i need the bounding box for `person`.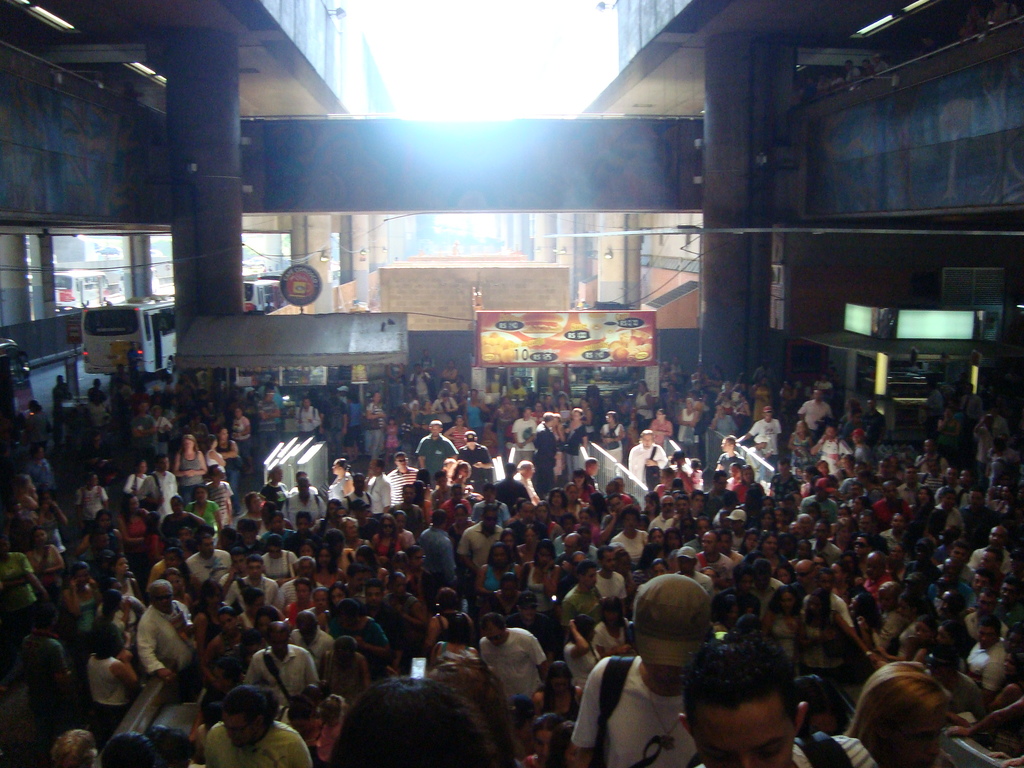
Here it is: (left=564, top=555, right=769, bottom=767).
